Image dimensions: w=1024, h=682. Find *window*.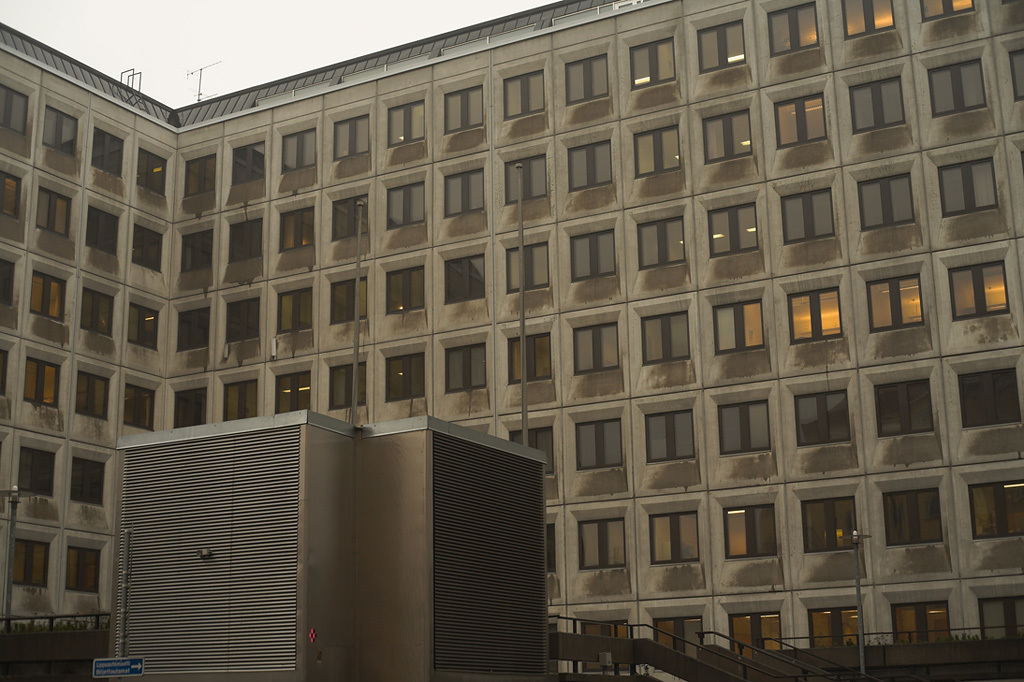
l=796, t=390, r=849, b=447.
